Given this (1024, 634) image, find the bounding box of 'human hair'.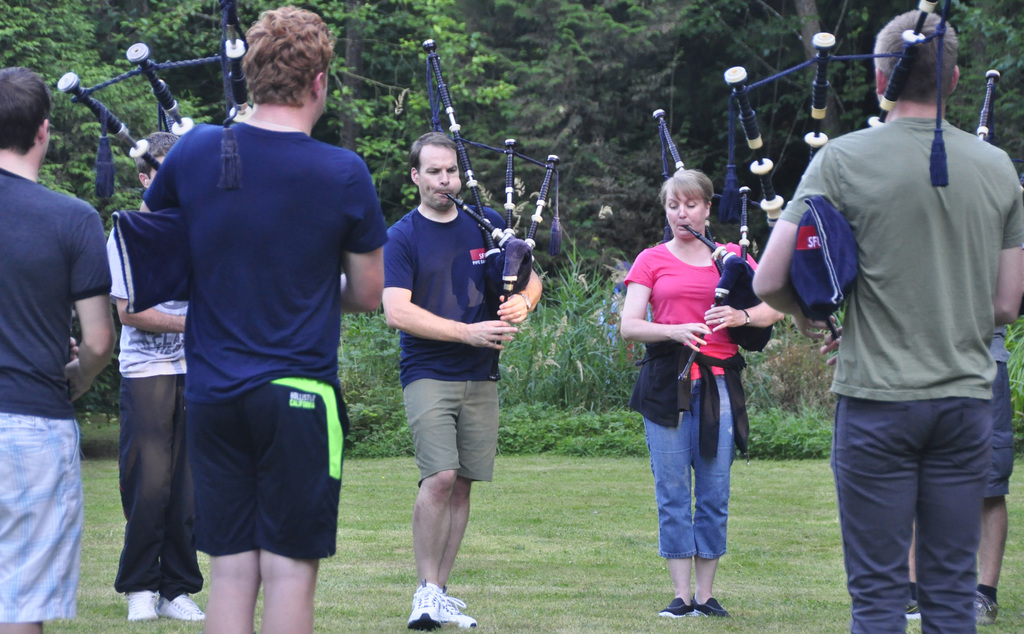
detection(660, 169, 715, 210).
